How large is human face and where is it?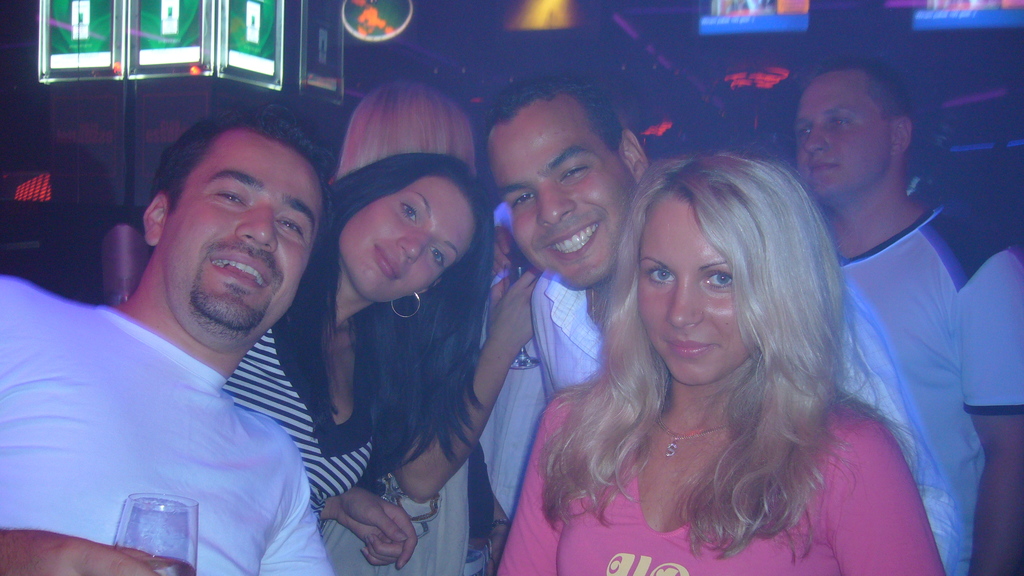
Bounding box: <region>483, 99, 631, 290</region>.
